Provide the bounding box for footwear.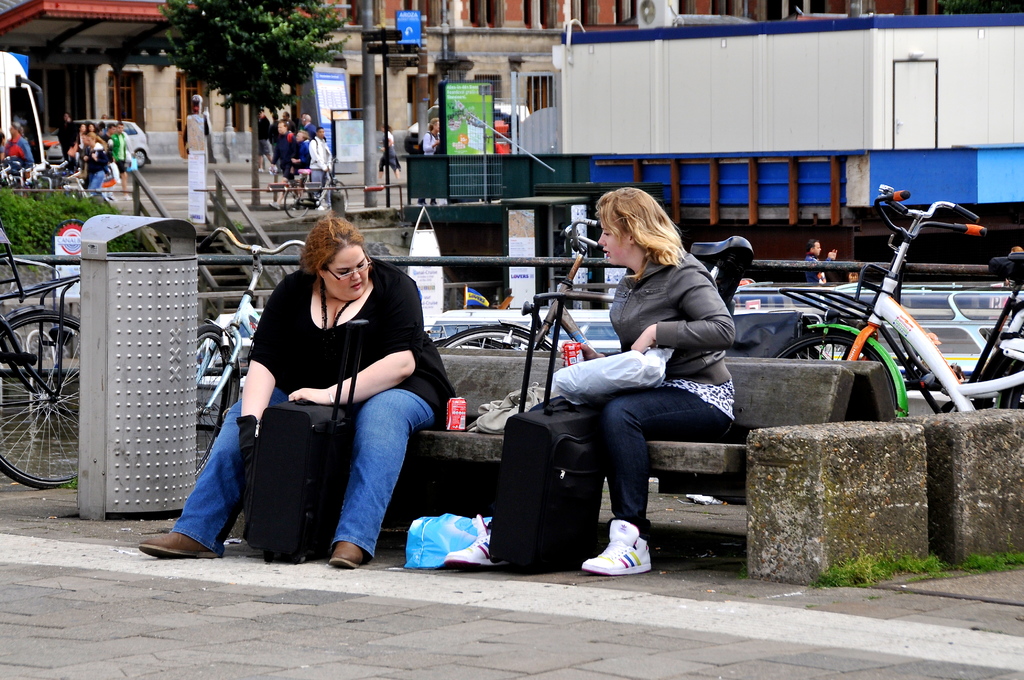
rect(328, 540, 365, 570).
